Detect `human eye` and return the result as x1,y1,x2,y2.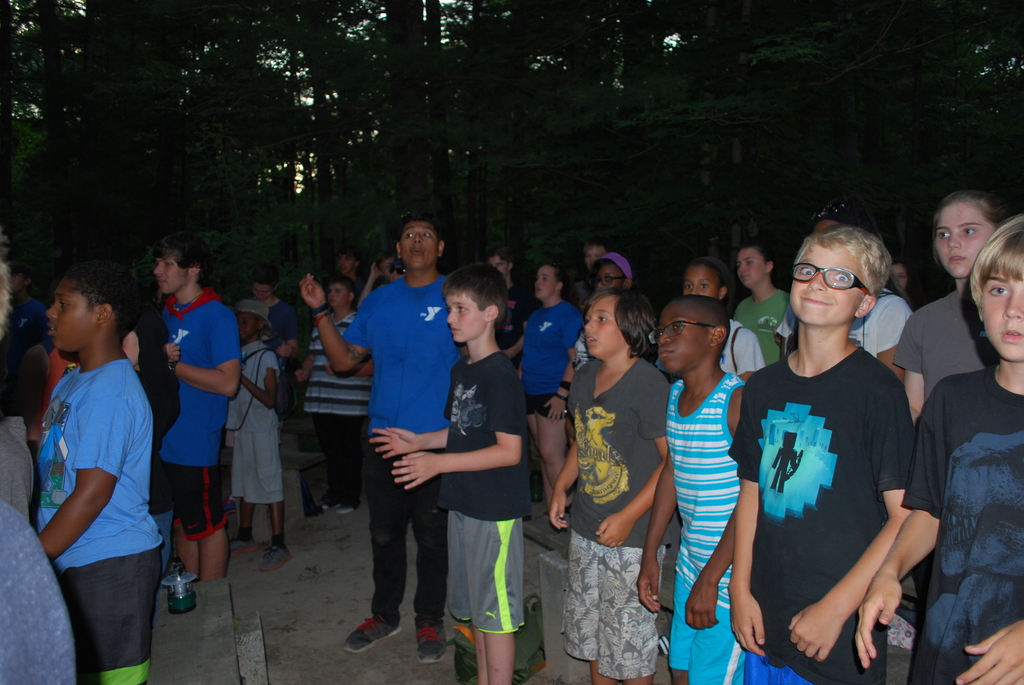
685,283,692,290.
